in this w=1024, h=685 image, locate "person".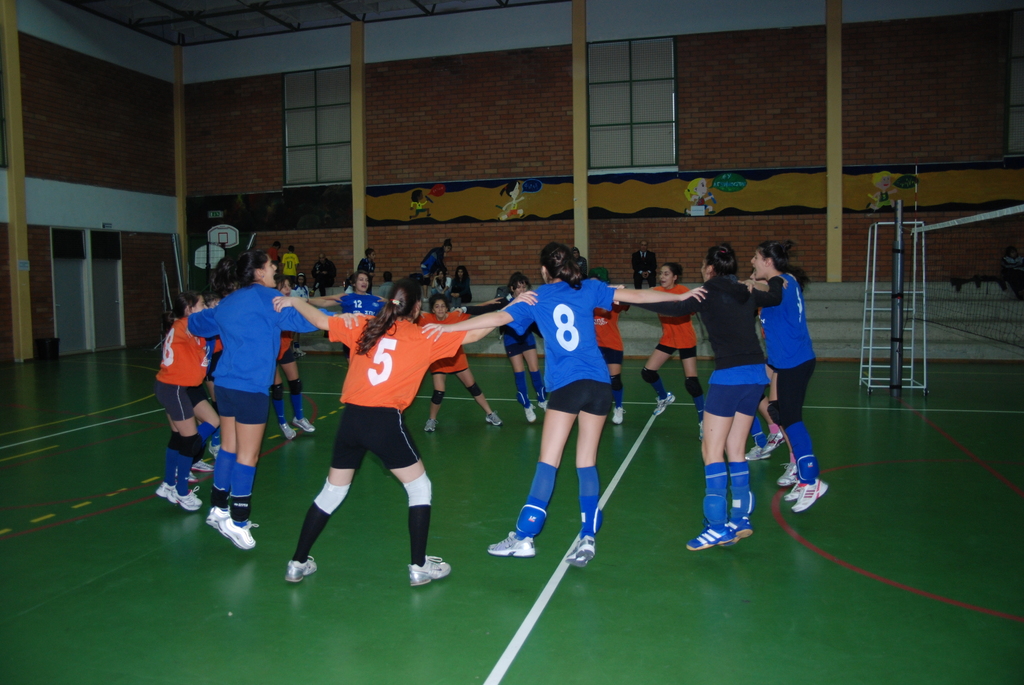
Bounding box: bbox=(611, 254, 701, 421).
